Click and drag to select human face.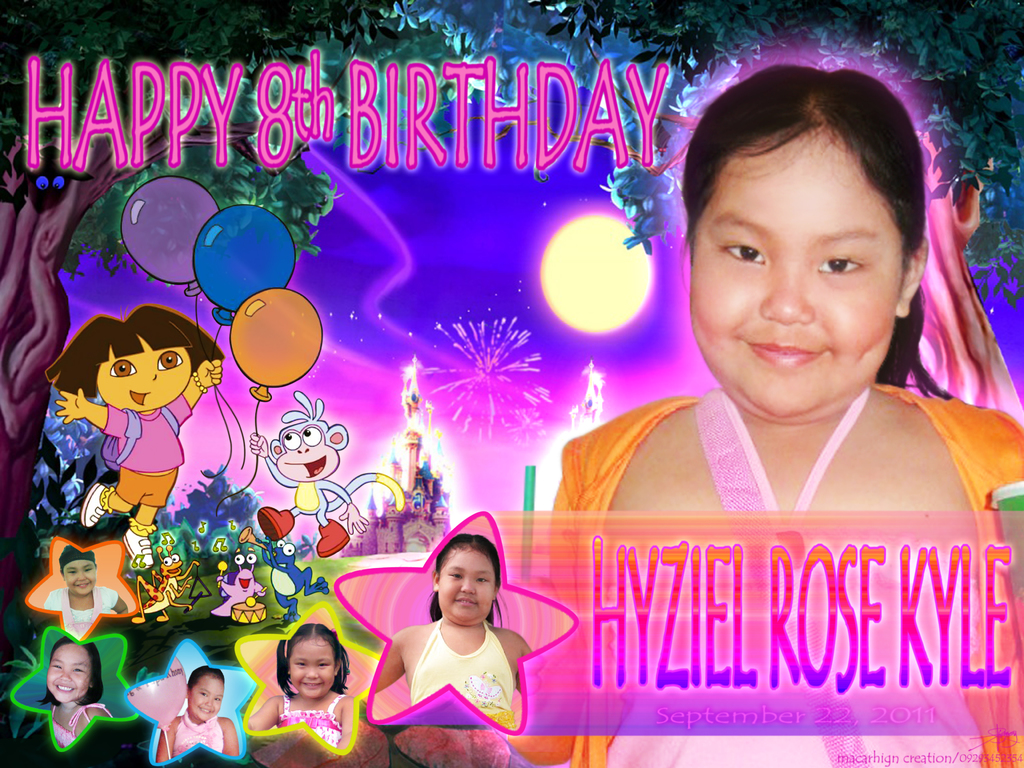
Selection: region(436, 549, 495, 621).
